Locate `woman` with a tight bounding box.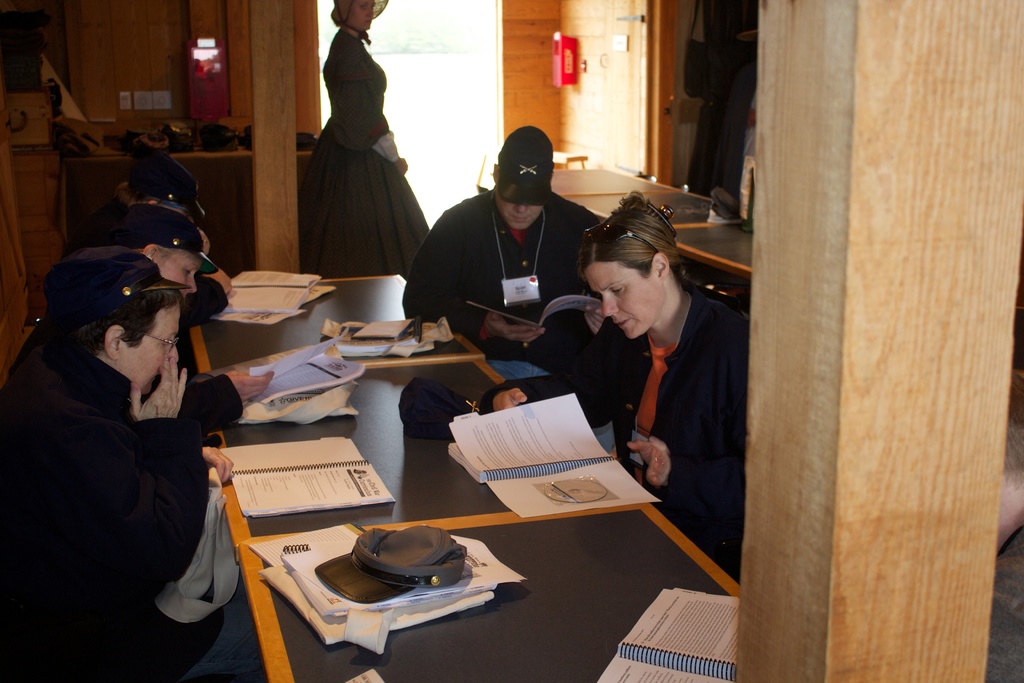
<region>478, 191, 753, 579</region>.
